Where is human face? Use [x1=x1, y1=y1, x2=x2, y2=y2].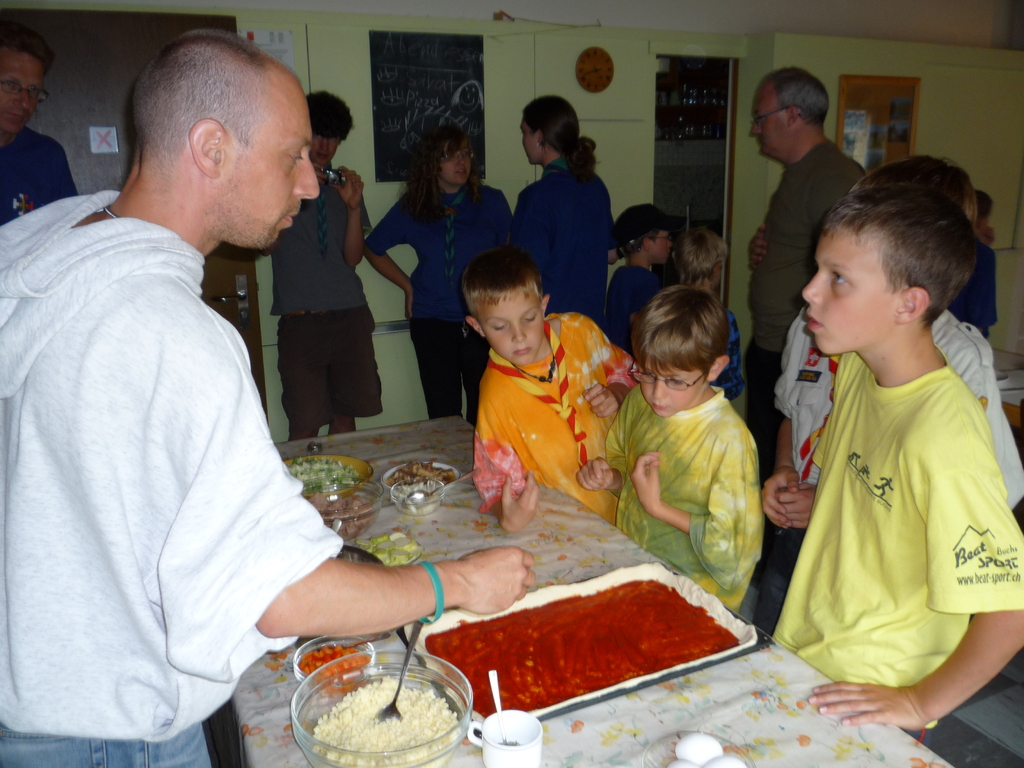
[x1=484, y1=290, x2=547, y2=362].
